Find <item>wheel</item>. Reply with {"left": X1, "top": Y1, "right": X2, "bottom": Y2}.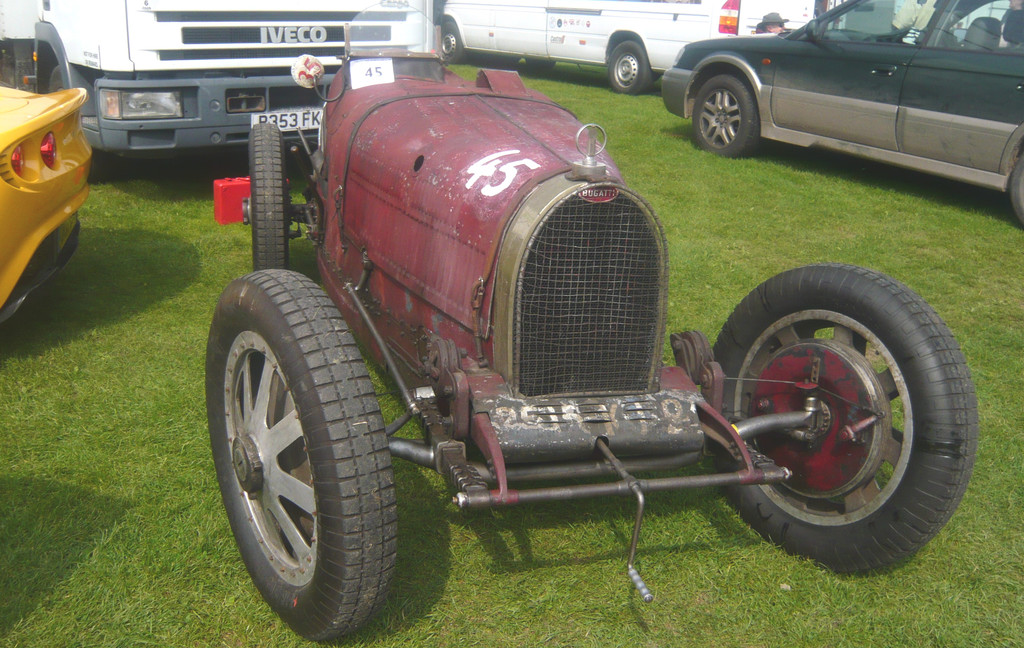
{"left": 204, "top": 269, "right": 396, "bottom": 644}.
